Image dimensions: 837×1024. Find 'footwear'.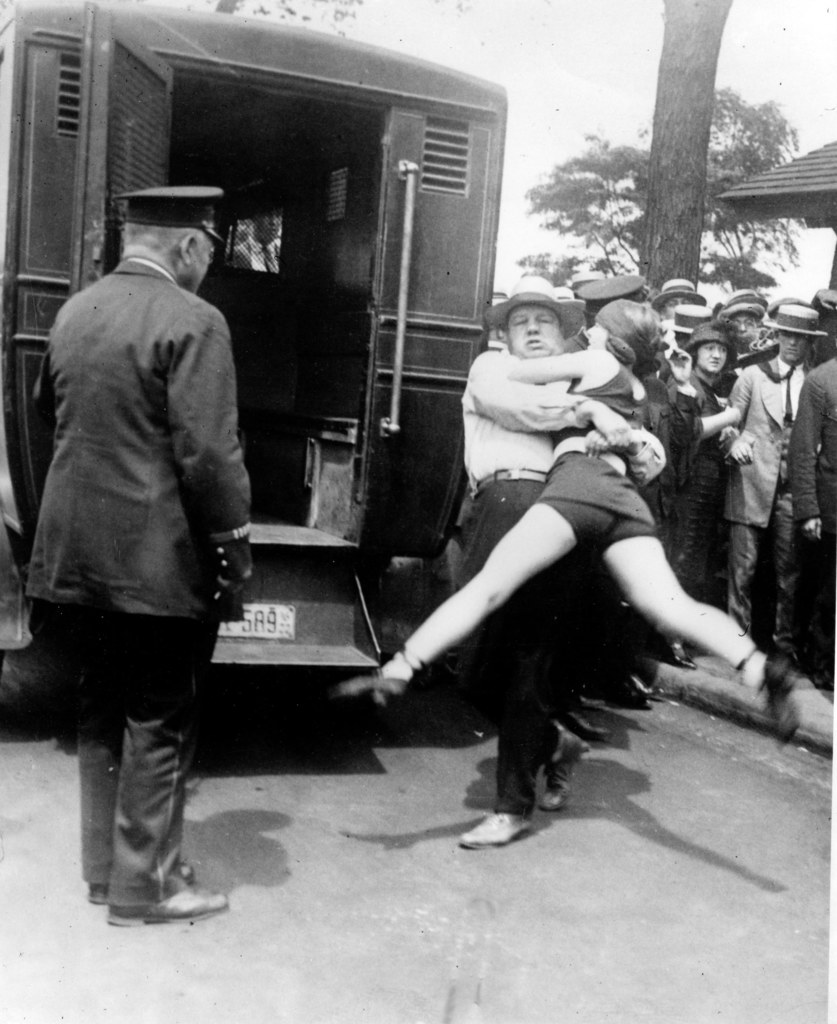
[622, 672, 660, 693].
